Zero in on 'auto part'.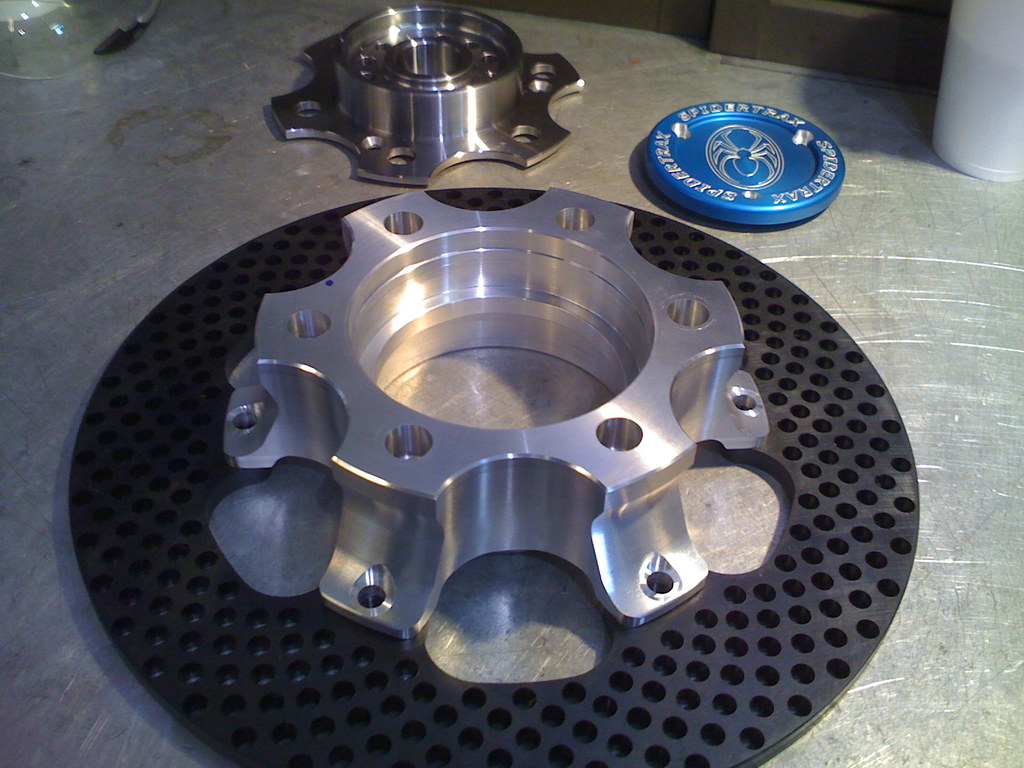
Zeroed in: [x1=269, y1=4, x2=588, y2=191].
